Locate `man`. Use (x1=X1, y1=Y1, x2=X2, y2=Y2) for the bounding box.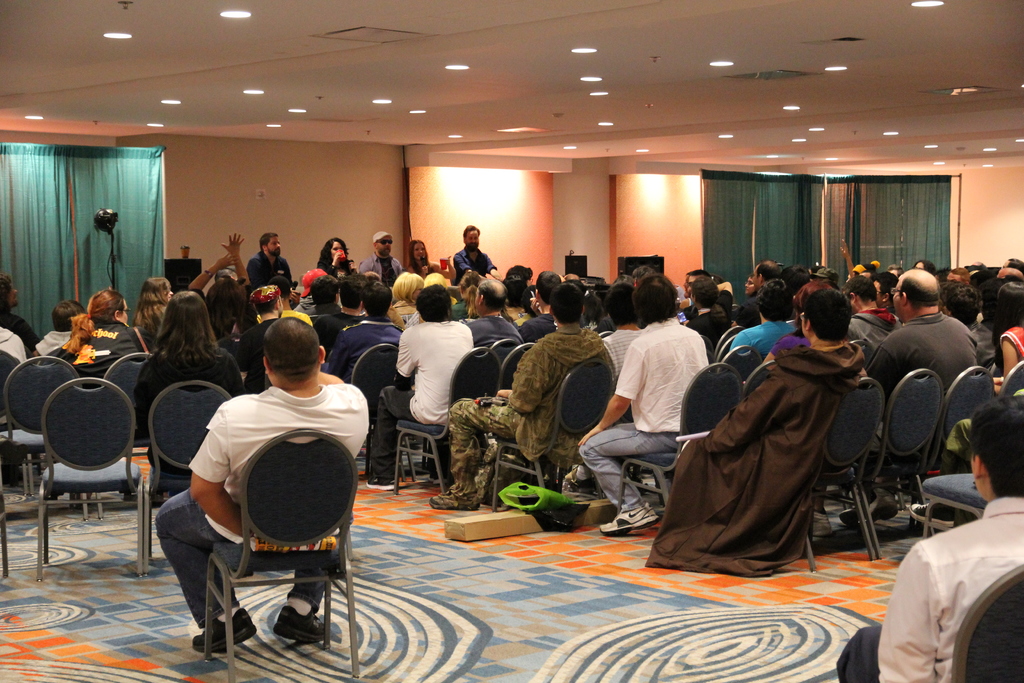
(x1=847, y1=264, x2=984, y2=529).
